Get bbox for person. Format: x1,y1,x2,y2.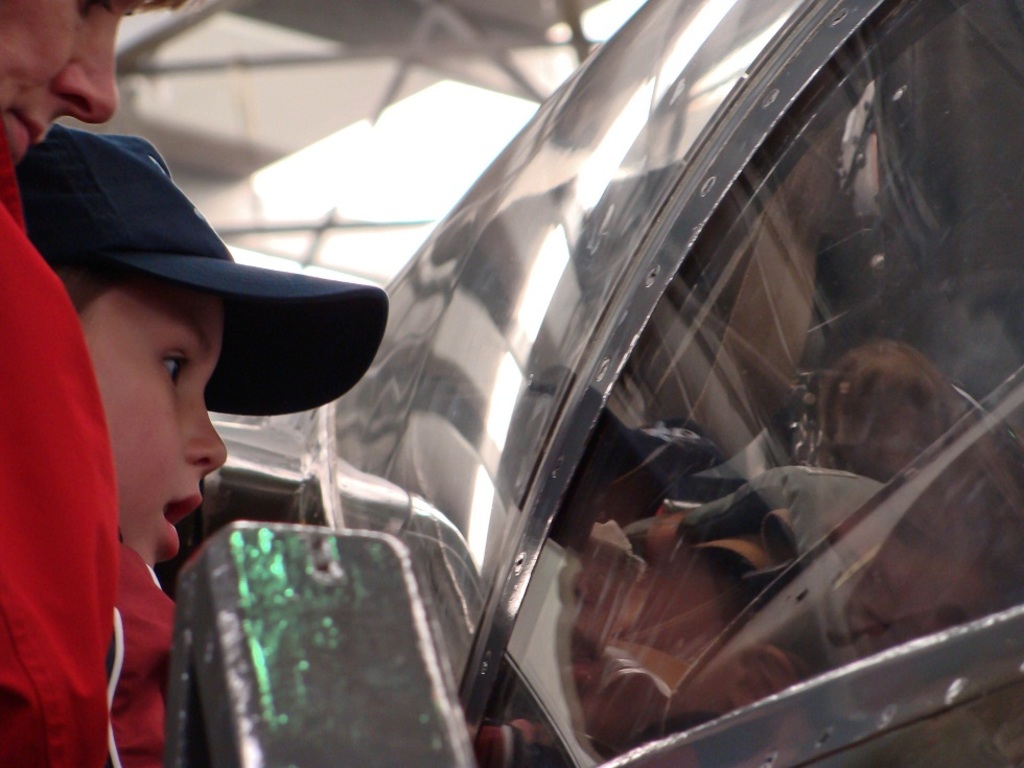
15,116,390,565.
